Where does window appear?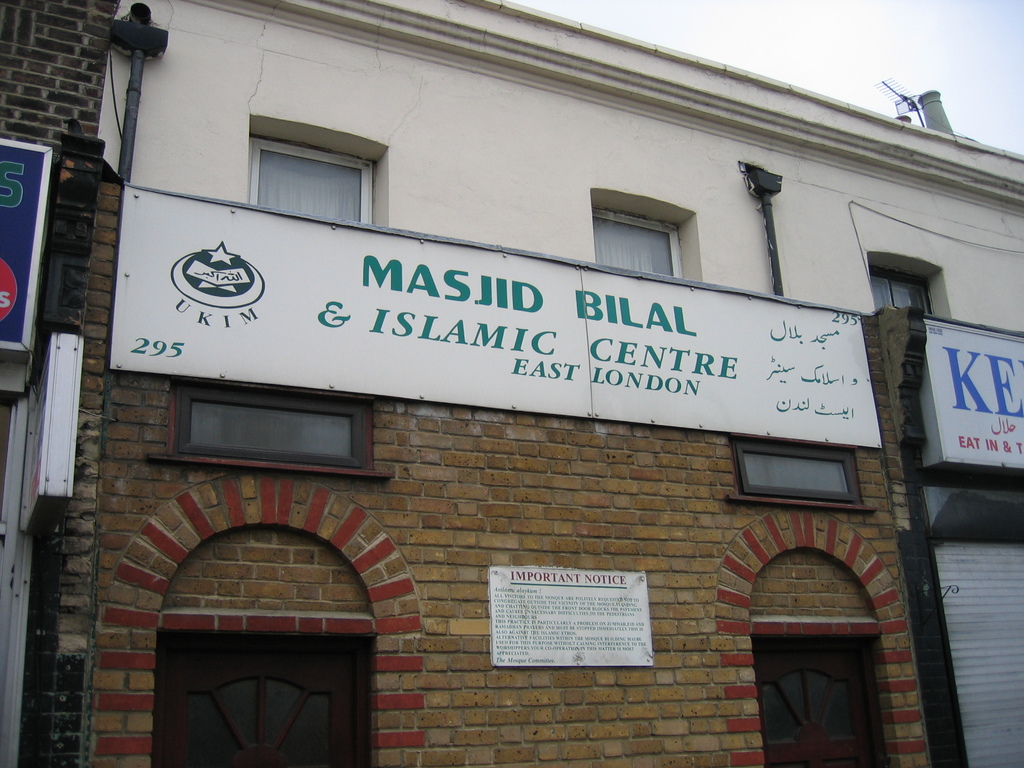
Appears at BBox(589, 189, 700, 282).
